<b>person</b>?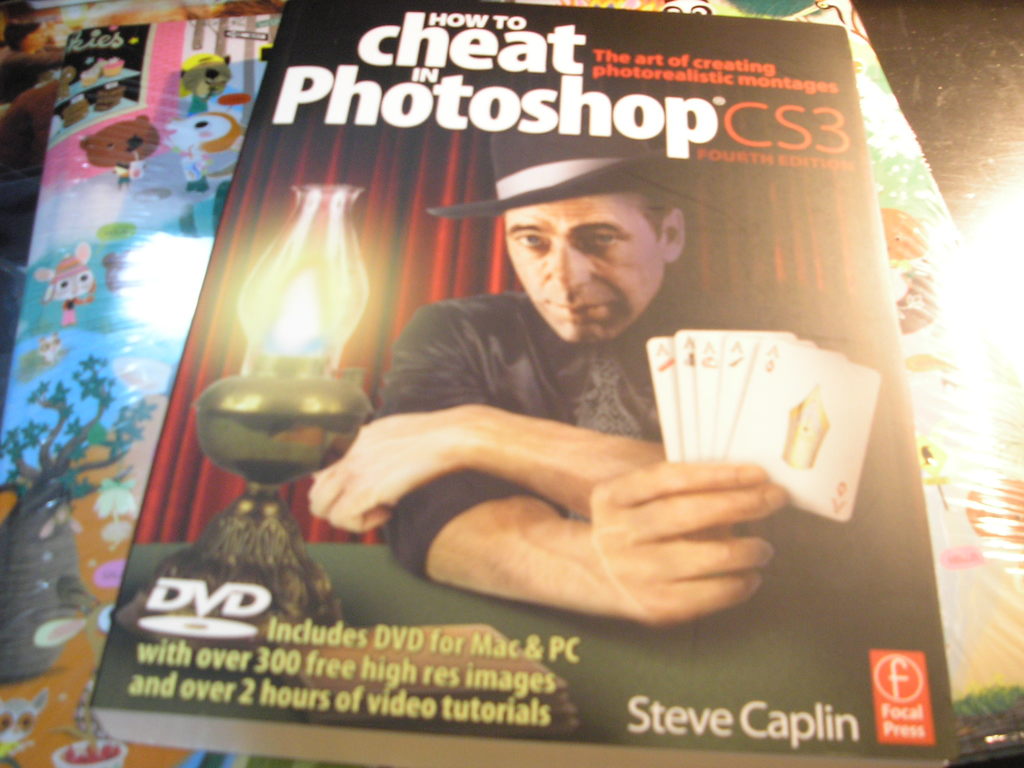
select_region(315, 120, 792, 630)
